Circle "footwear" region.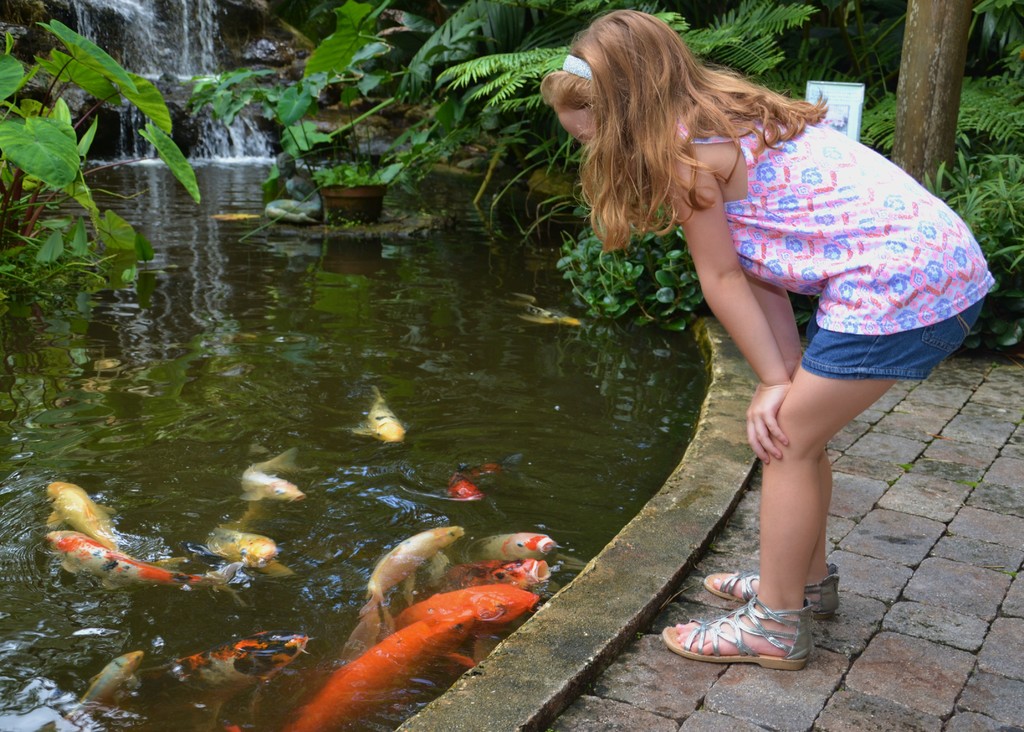
Region: <bbox>692, 598, 819, 681</bbox>.
